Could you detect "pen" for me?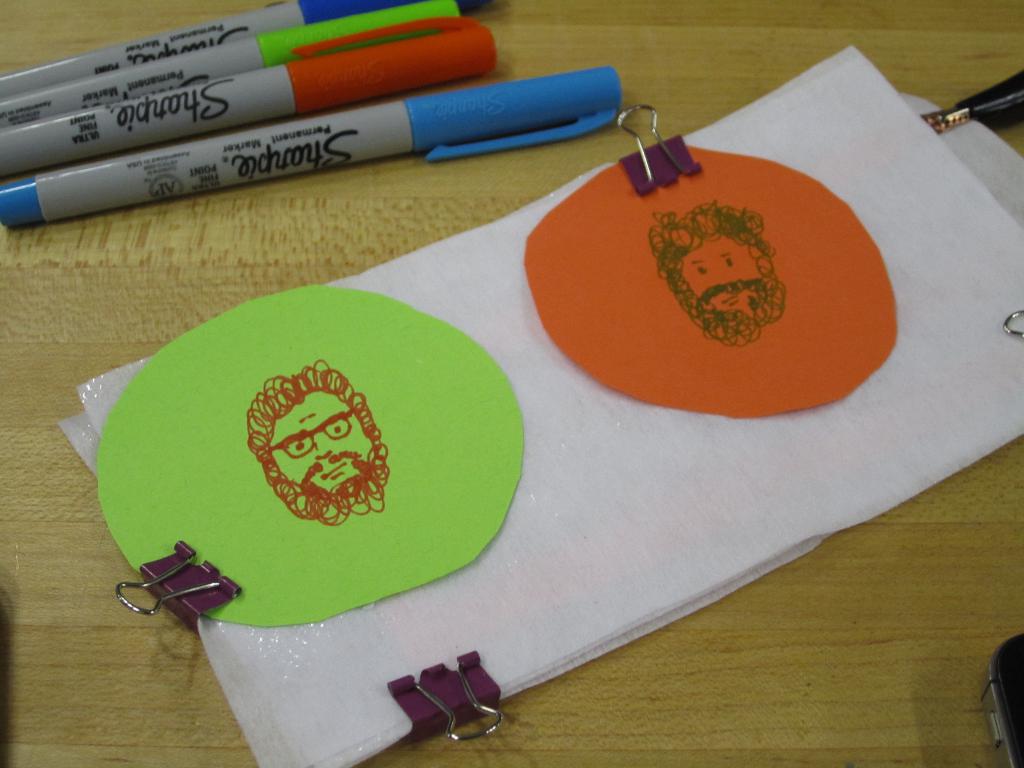
Detection result: 0, 3, 493, 173.
